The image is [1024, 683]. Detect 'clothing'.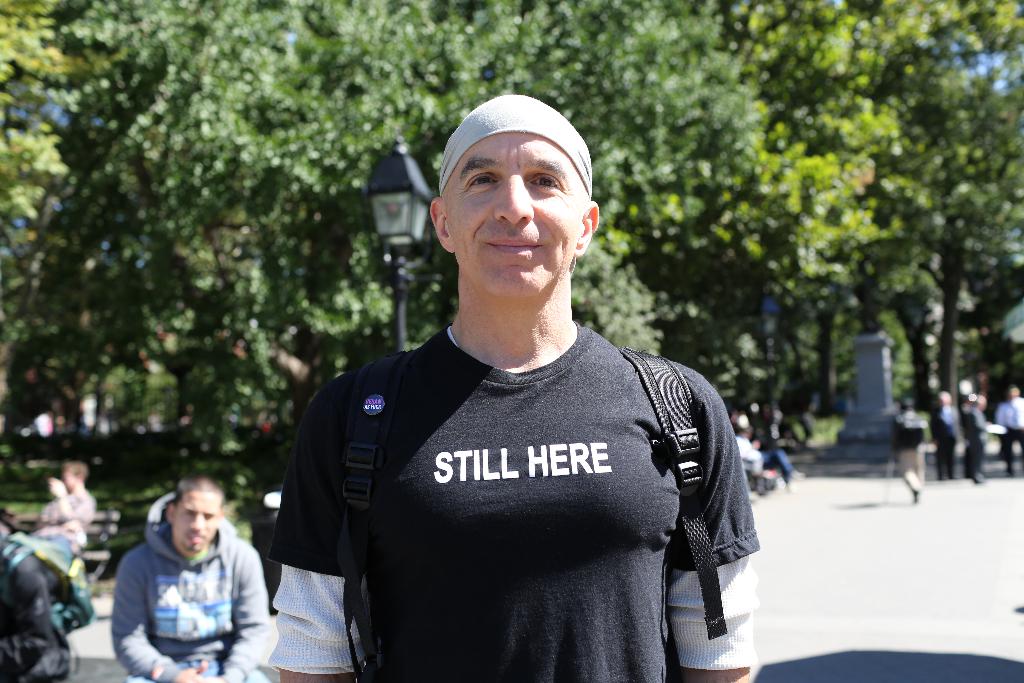
Detection: {"x1": 995, "y1": 399, "x2": 1023, "y2": 470}.
